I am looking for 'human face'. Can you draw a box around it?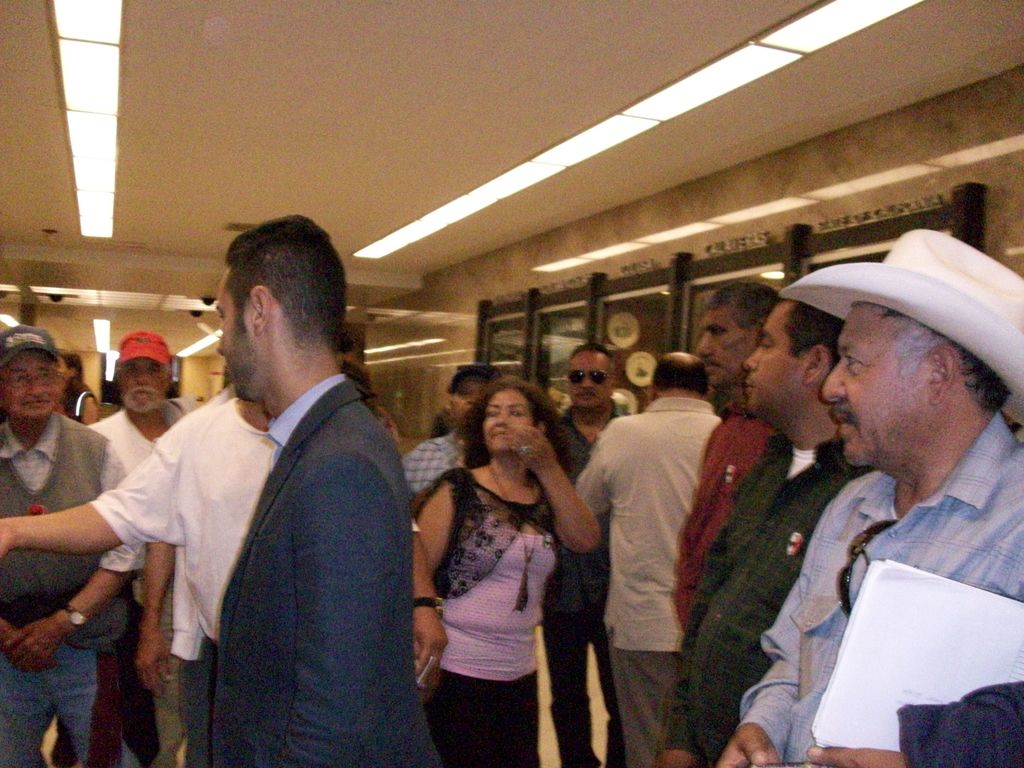
Sure, the bounding box is box(0, 351, 67, 417).
